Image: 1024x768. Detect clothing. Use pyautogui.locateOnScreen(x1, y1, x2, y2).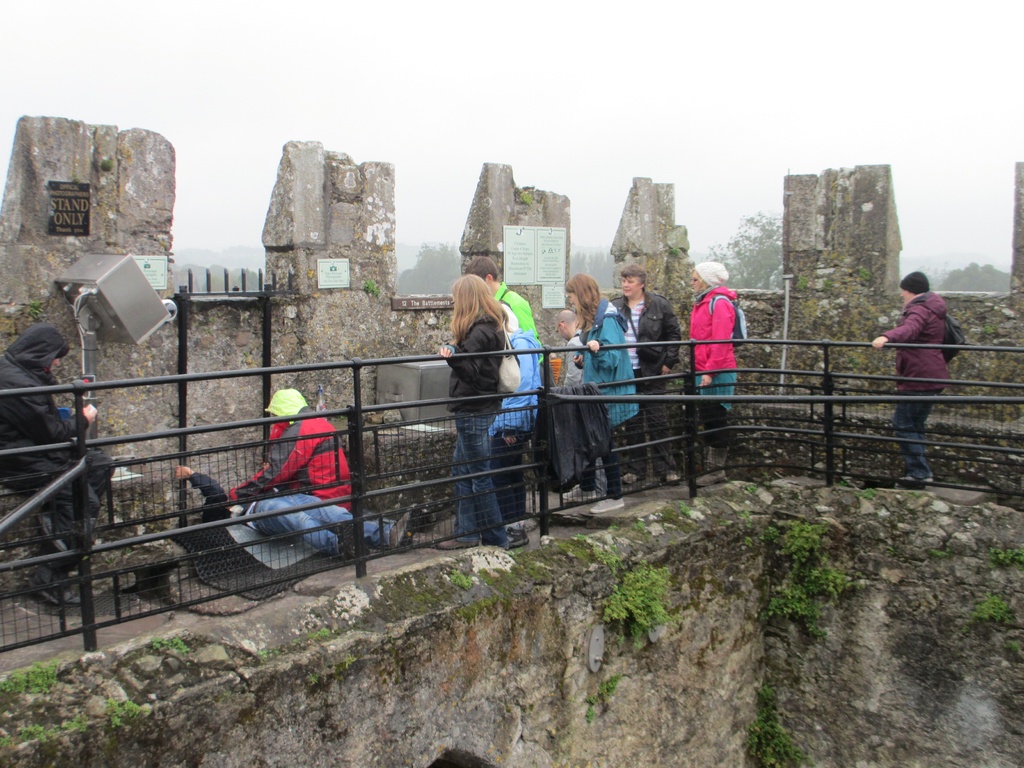
pyautogui.locateOnScreen(488, 335, 544, 521).
